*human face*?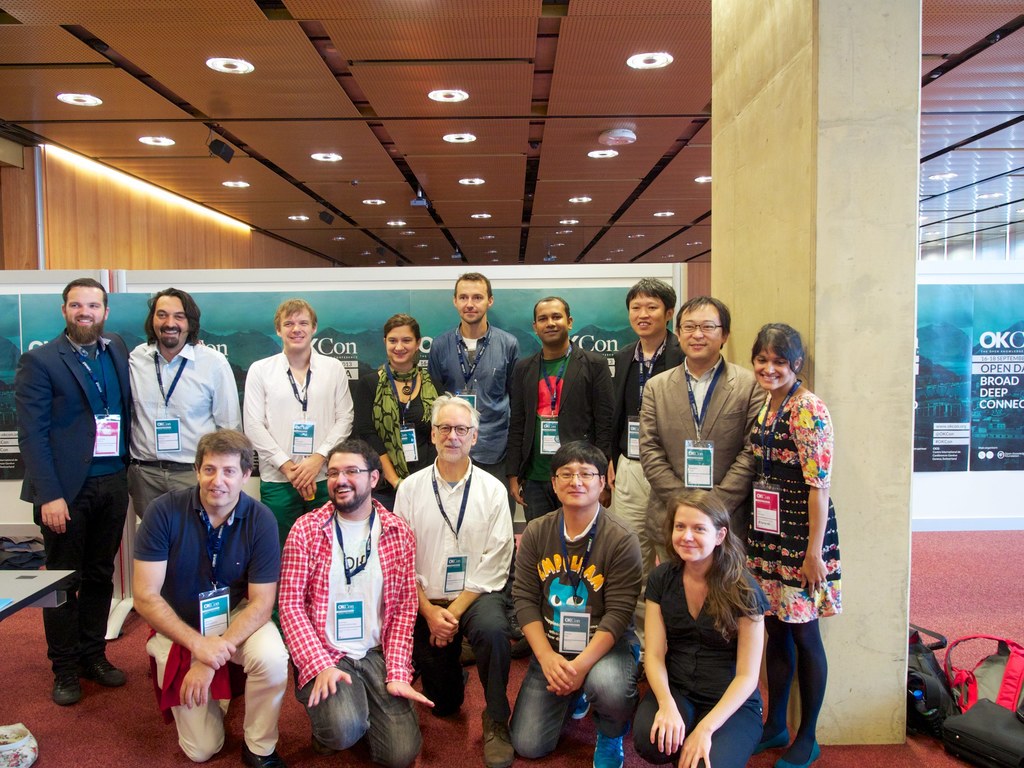
Rect(154, 295, 188, 344)
